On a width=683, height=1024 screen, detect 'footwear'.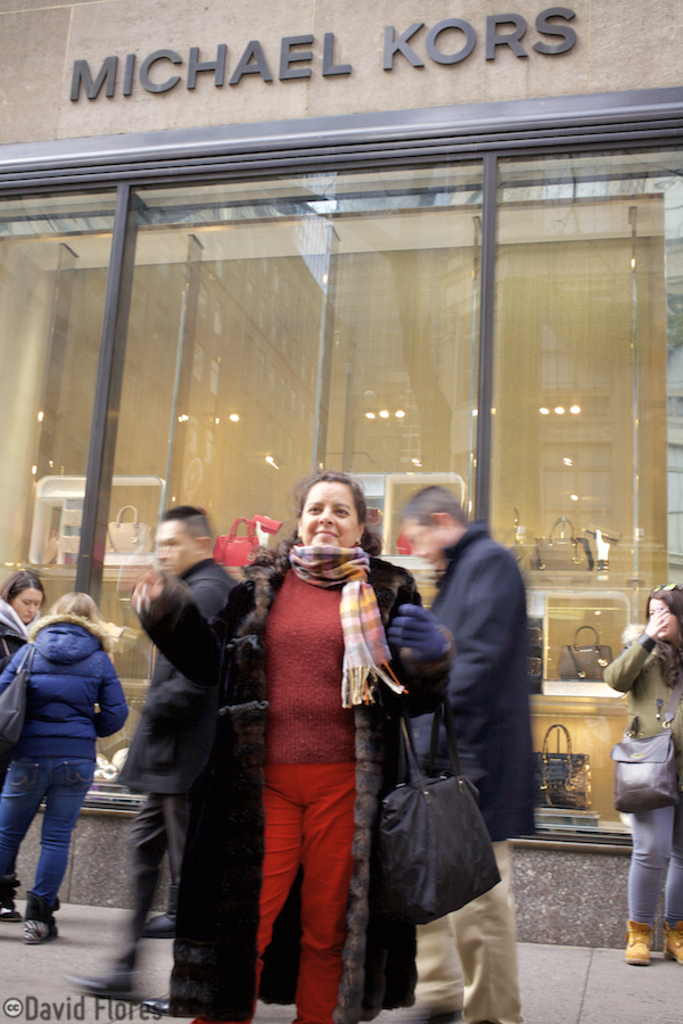
73:961:135:1004.
